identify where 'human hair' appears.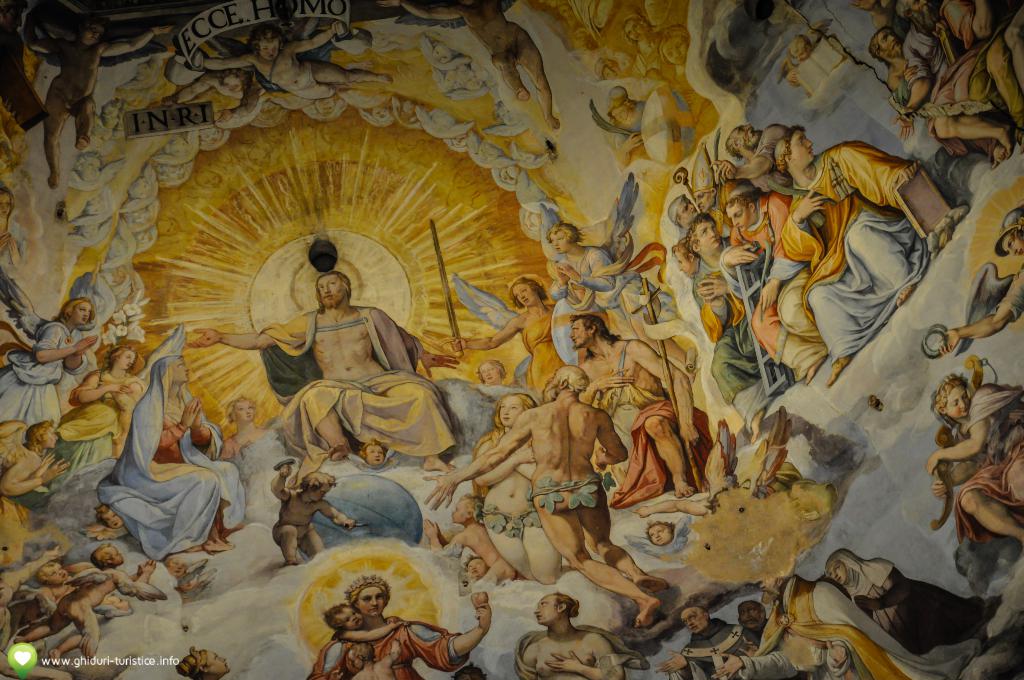
Appears at BBox(35, 560, 60, 584).
